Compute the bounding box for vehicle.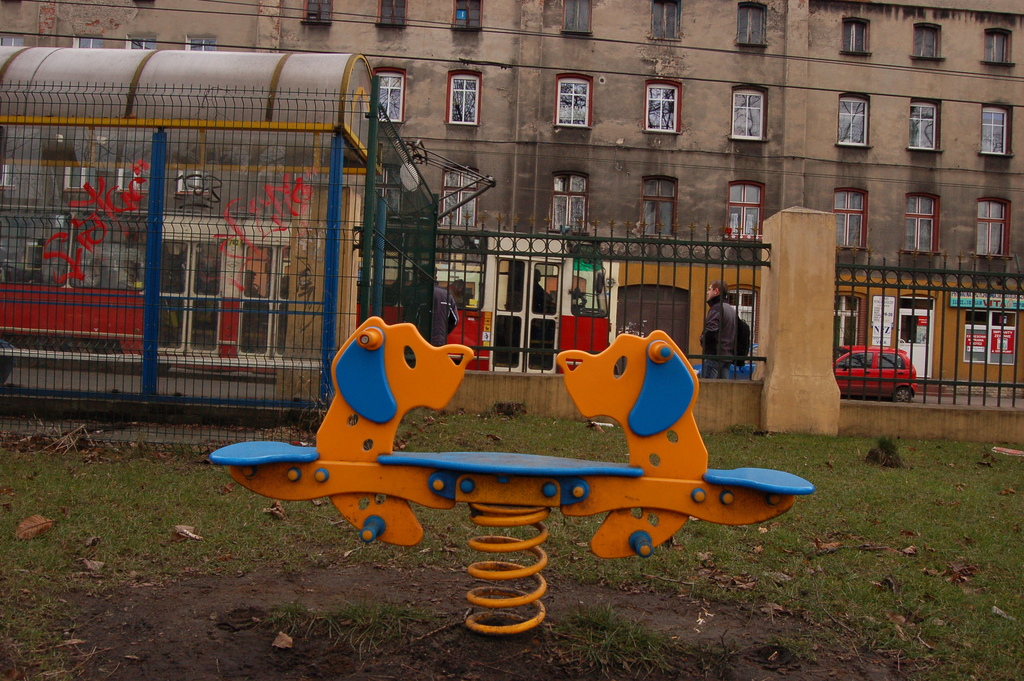
box(831, 343, 917, 400).
